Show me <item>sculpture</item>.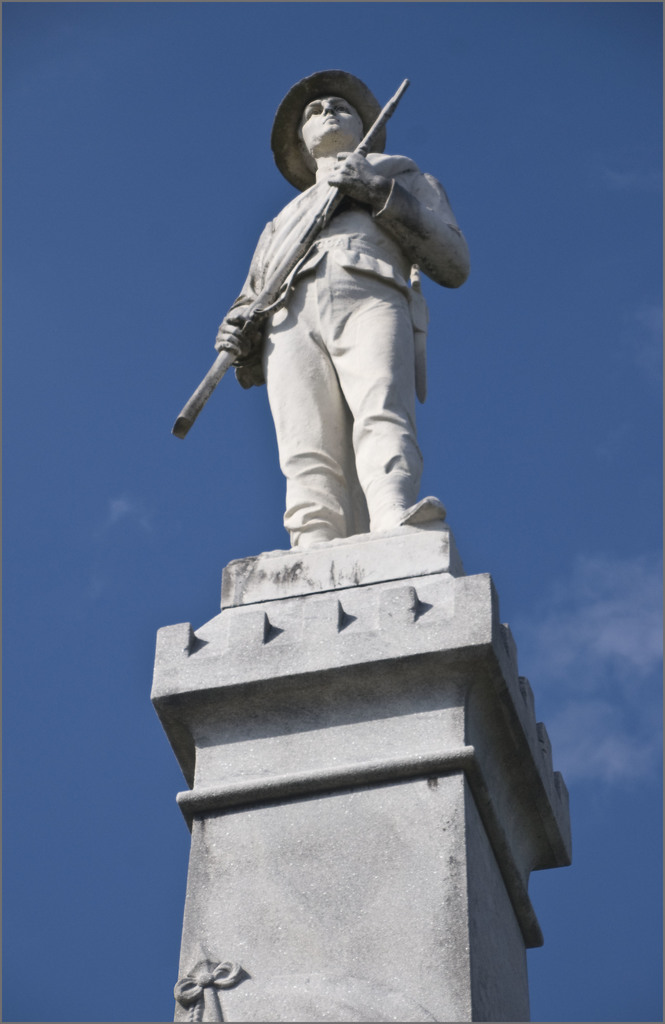
<item>sculpture</item> is here: x1=177 y1=73 x2=478 y2=526.
